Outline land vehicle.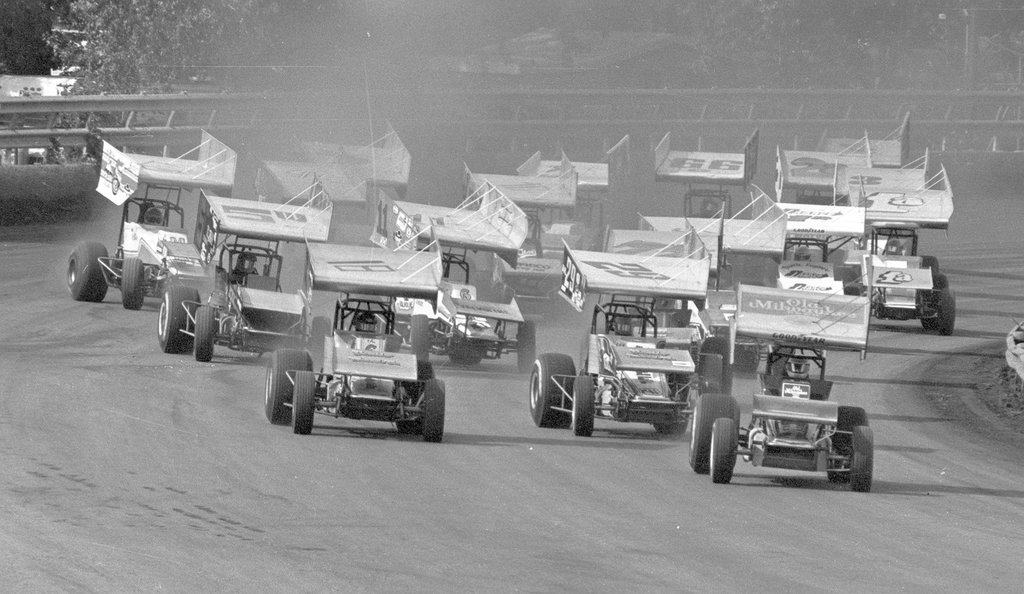
Outline: [left=767, top=210, right=865, bottom=299].
